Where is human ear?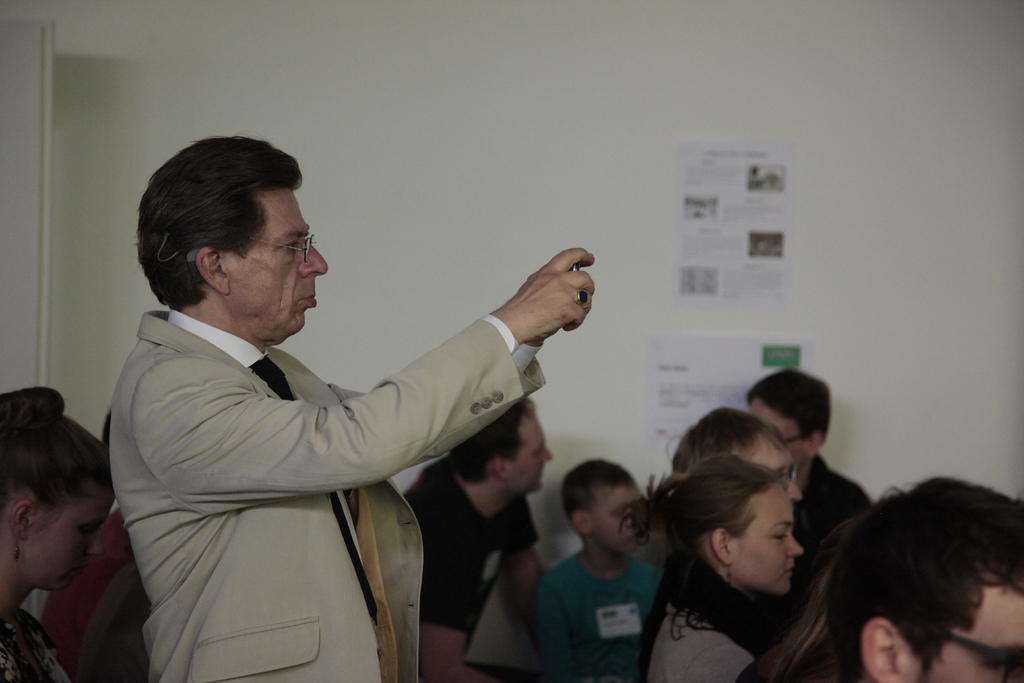
715, 529, 736, 566.
